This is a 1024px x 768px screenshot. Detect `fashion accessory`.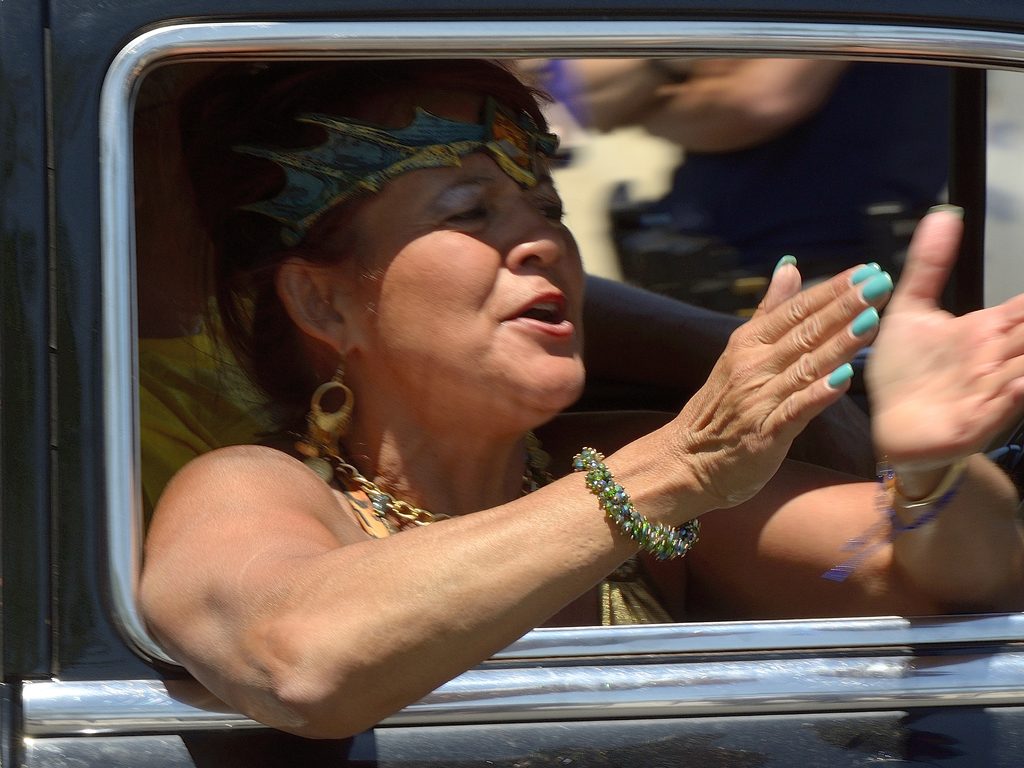
(826, 364, 854, 386).
